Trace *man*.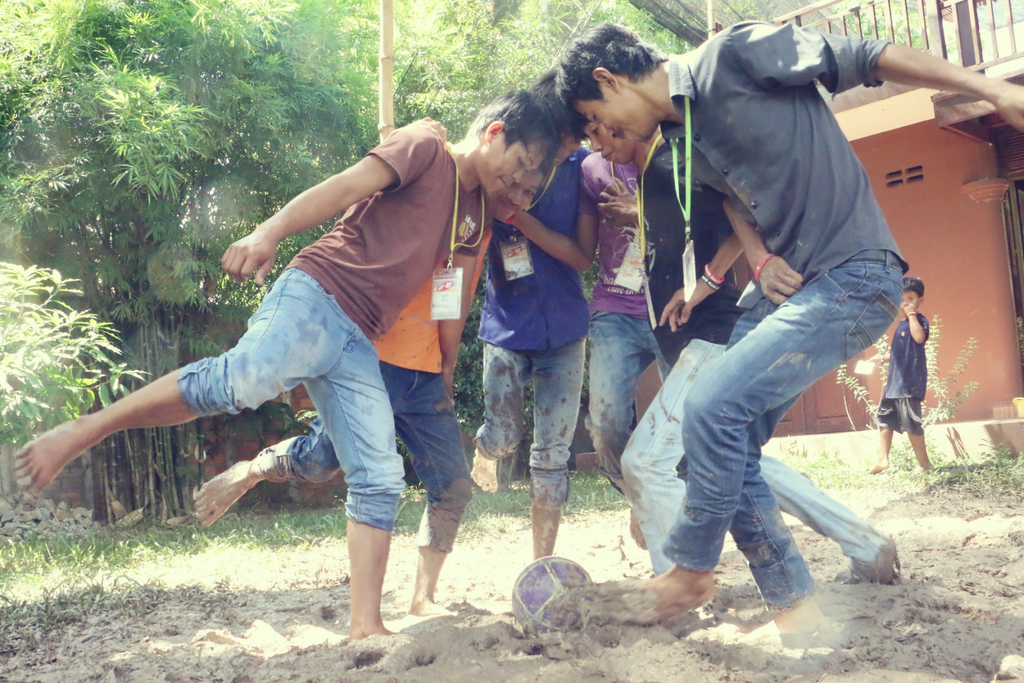
Traced to <region>499, 120, 669, 558</region>.
